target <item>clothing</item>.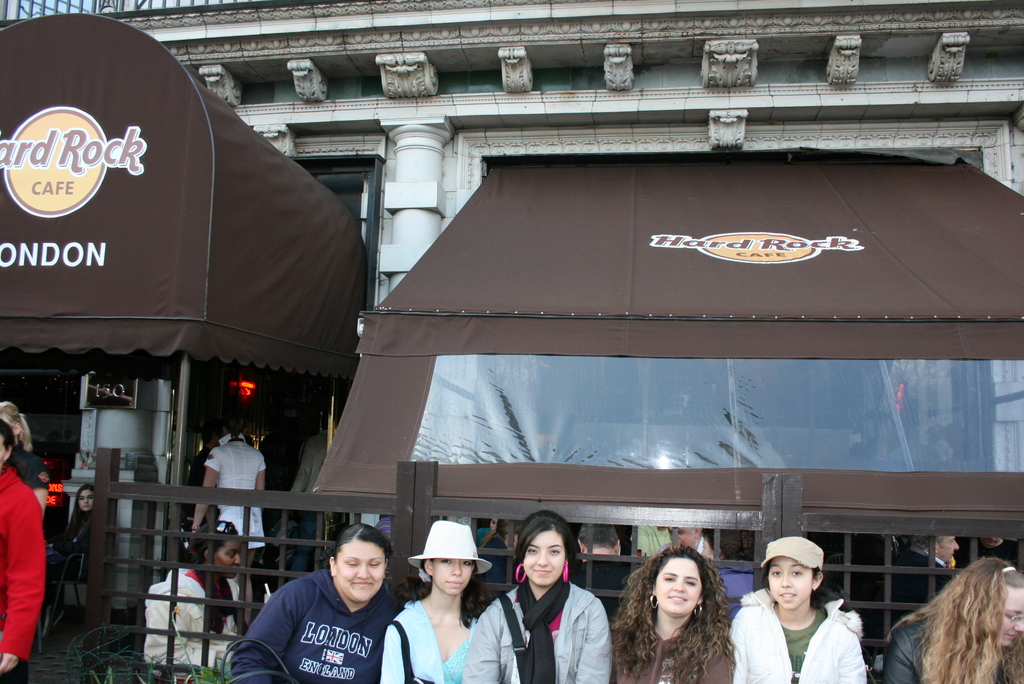
Target region: bbox=[601, 615, 749, 683].
